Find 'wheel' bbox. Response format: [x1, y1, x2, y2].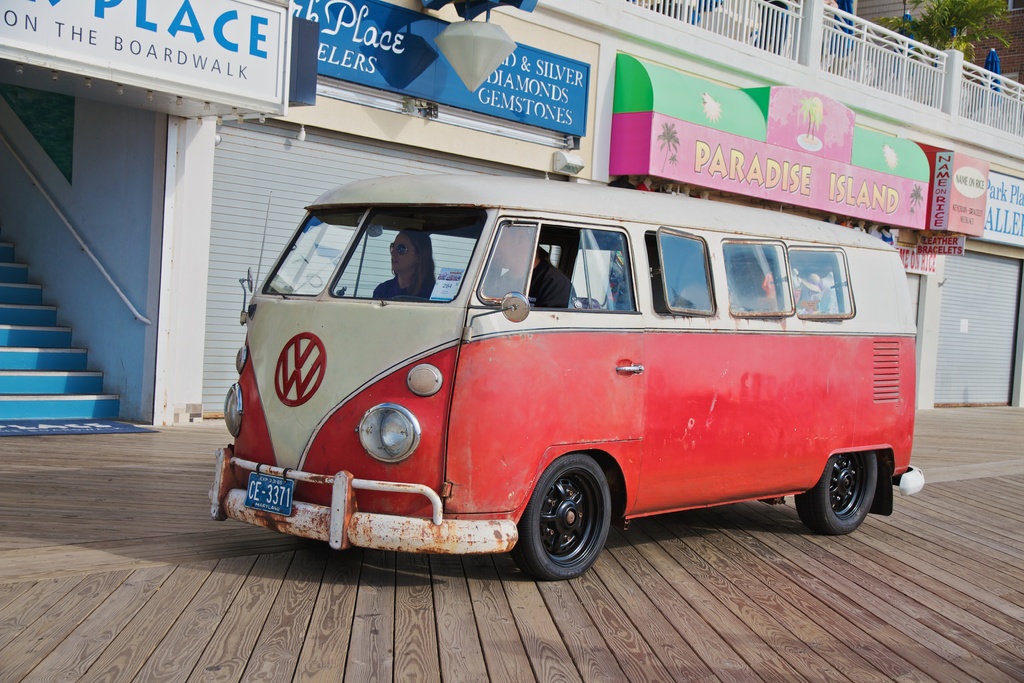
[796, 449, 877, 534].
